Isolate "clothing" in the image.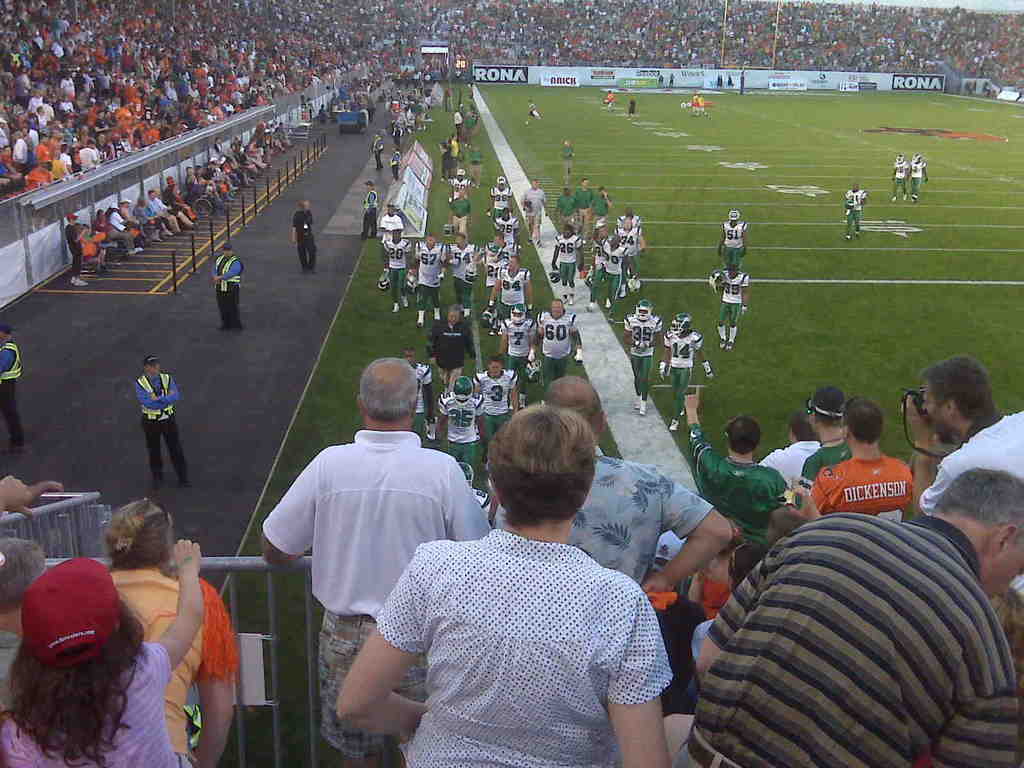
Isolated region: box(492, 445, 709, 581).
